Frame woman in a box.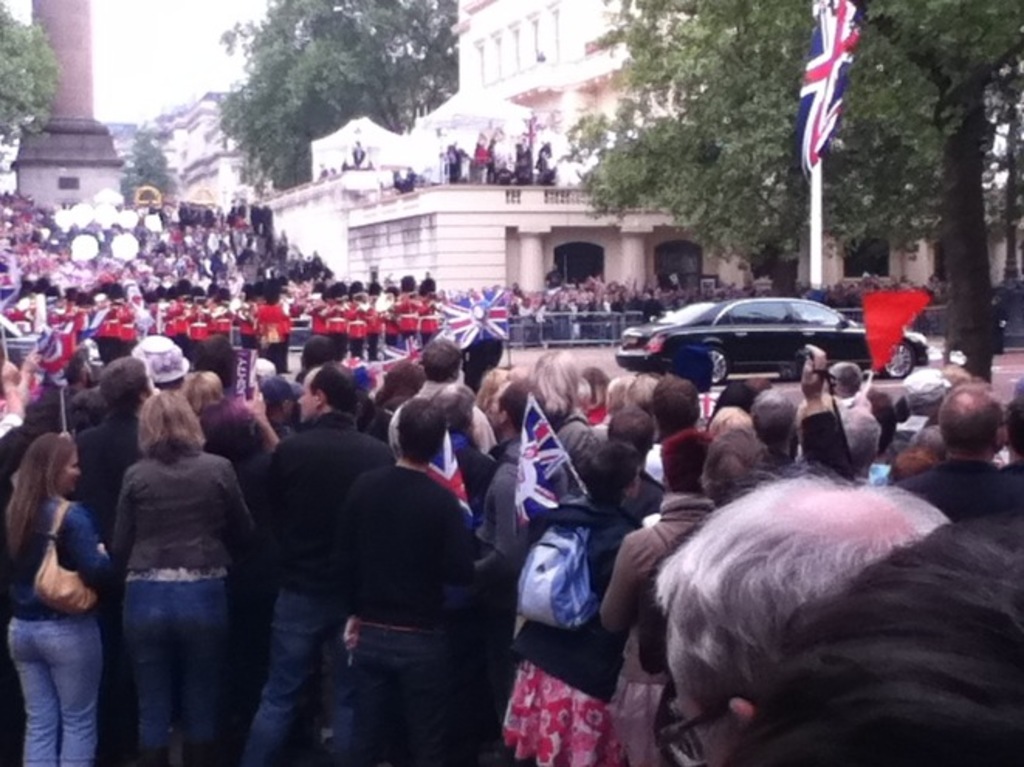
rect(209, 384, 283, 493).
